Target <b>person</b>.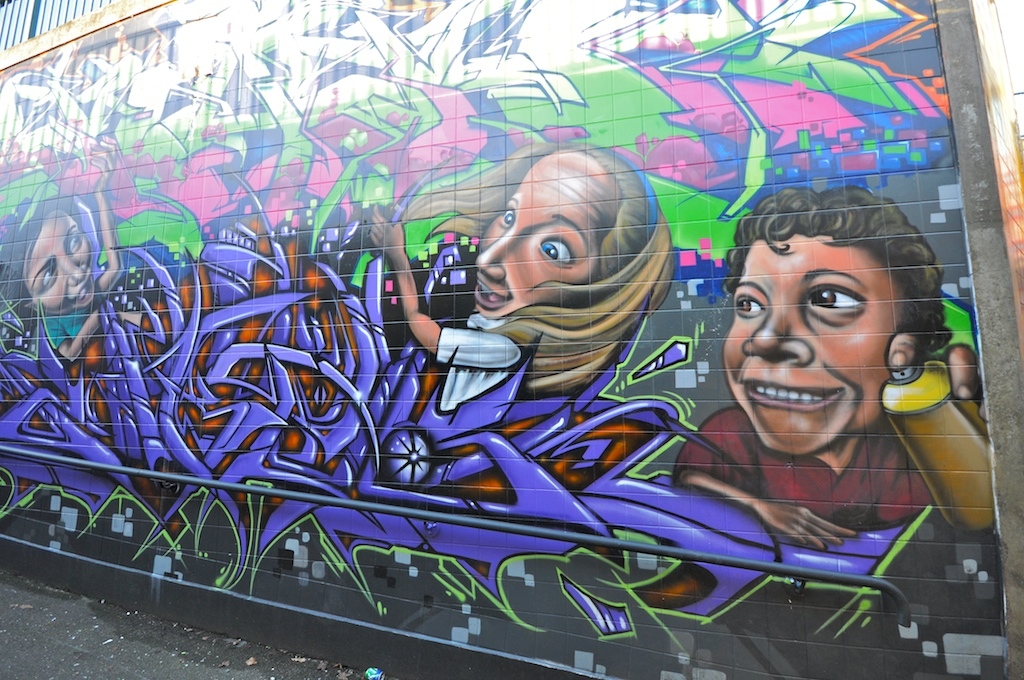
Target region: 675, 186, 986, 543.
